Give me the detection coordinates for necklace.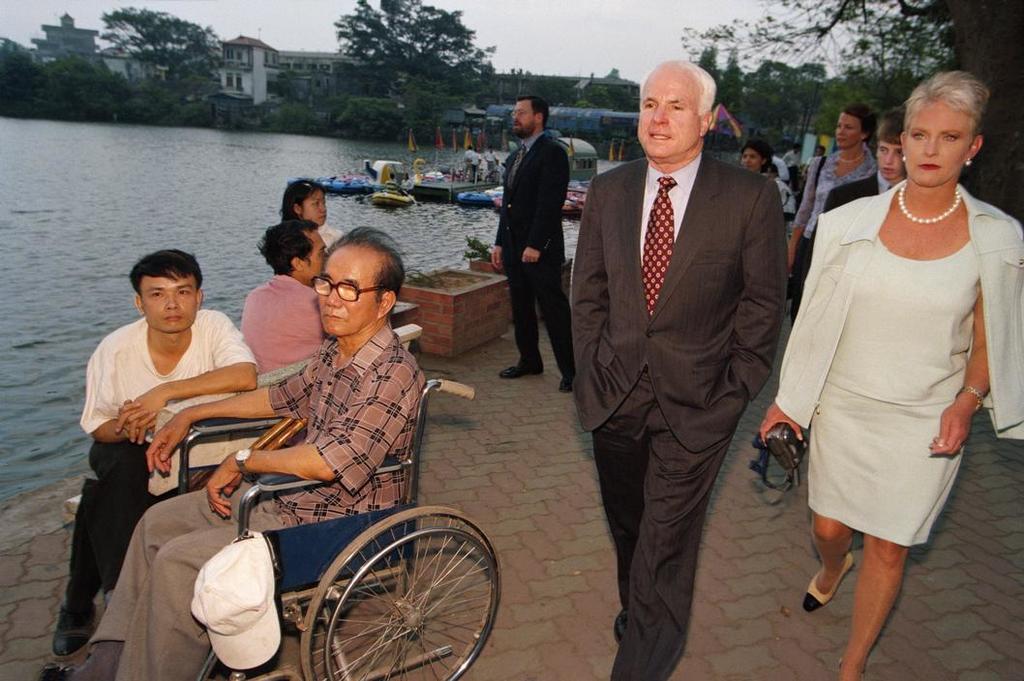
[898, 180, 960, 224].
